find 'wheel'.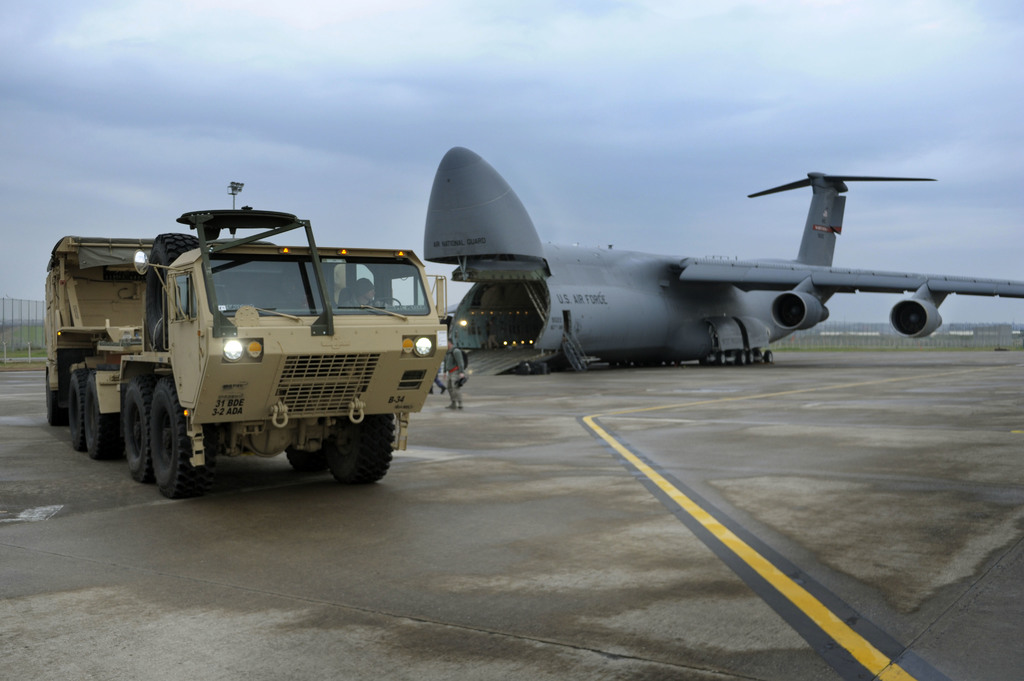
<bbox>717, 353, 727, 364</bbox>.
